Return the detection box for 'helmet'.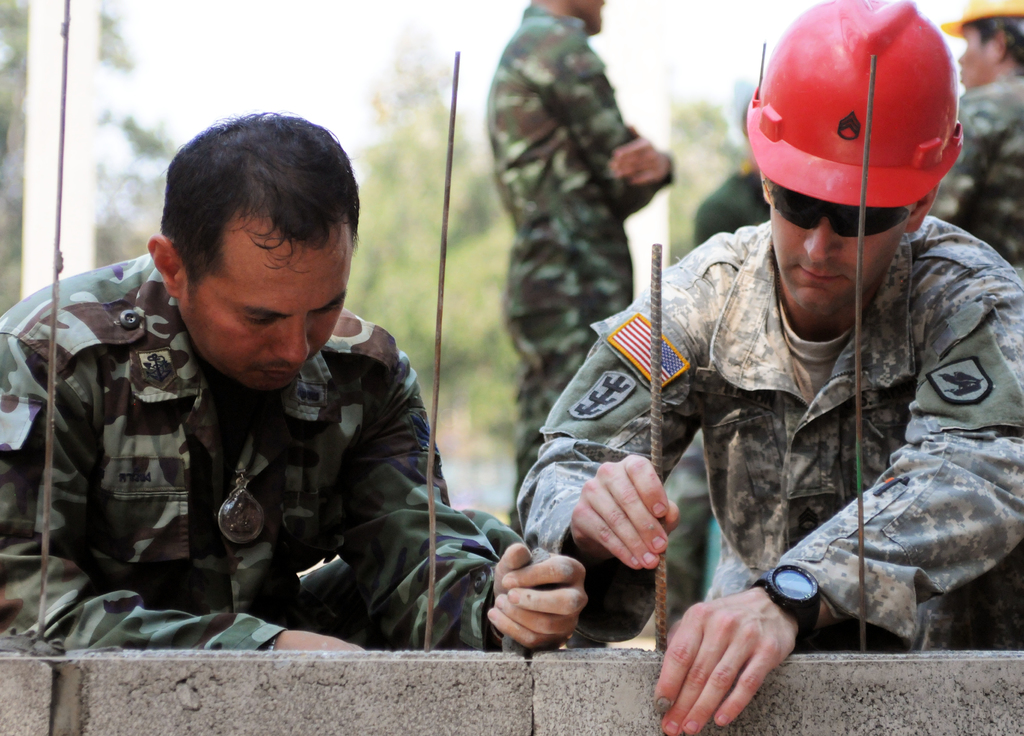
[767,2,969,253].
